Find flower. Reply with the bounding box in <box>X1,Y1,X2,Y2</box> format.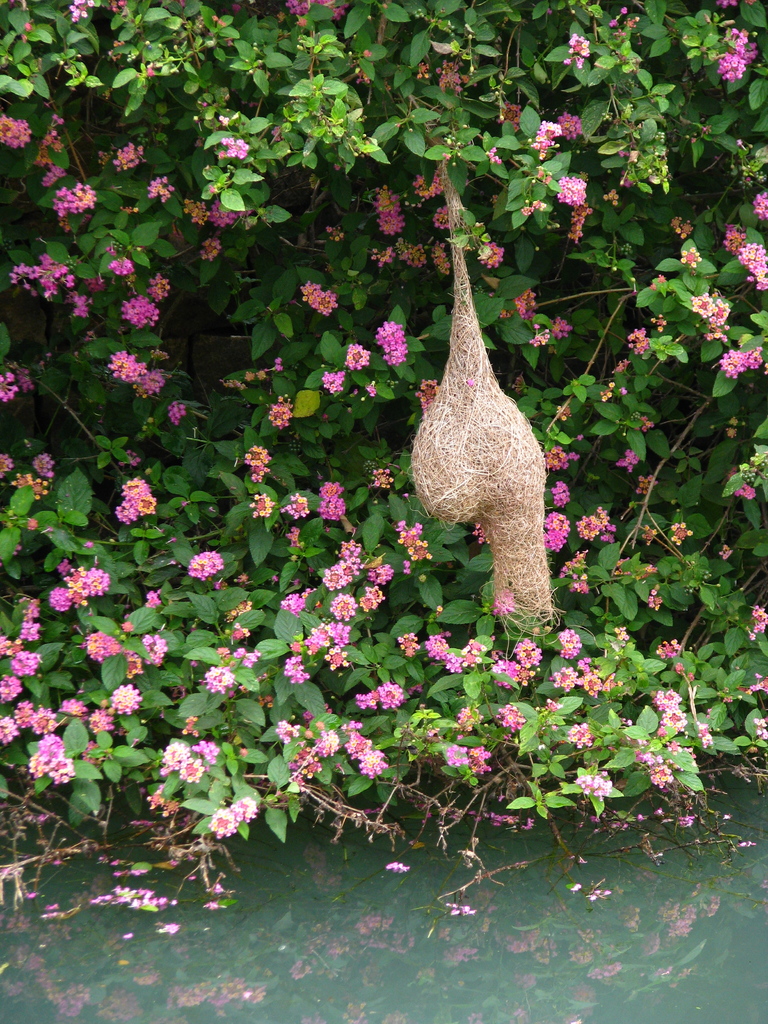
<box>190,550,228,579</box>.
